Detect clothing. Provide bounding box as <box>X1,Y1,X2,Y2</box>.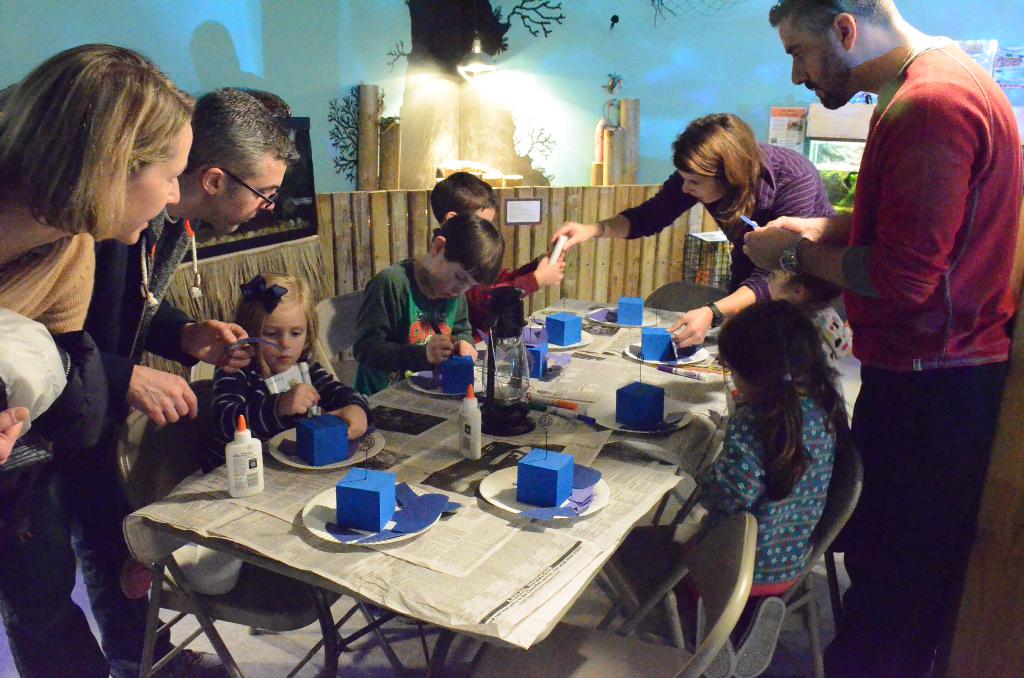
<box>0,234,98,343</box>.
